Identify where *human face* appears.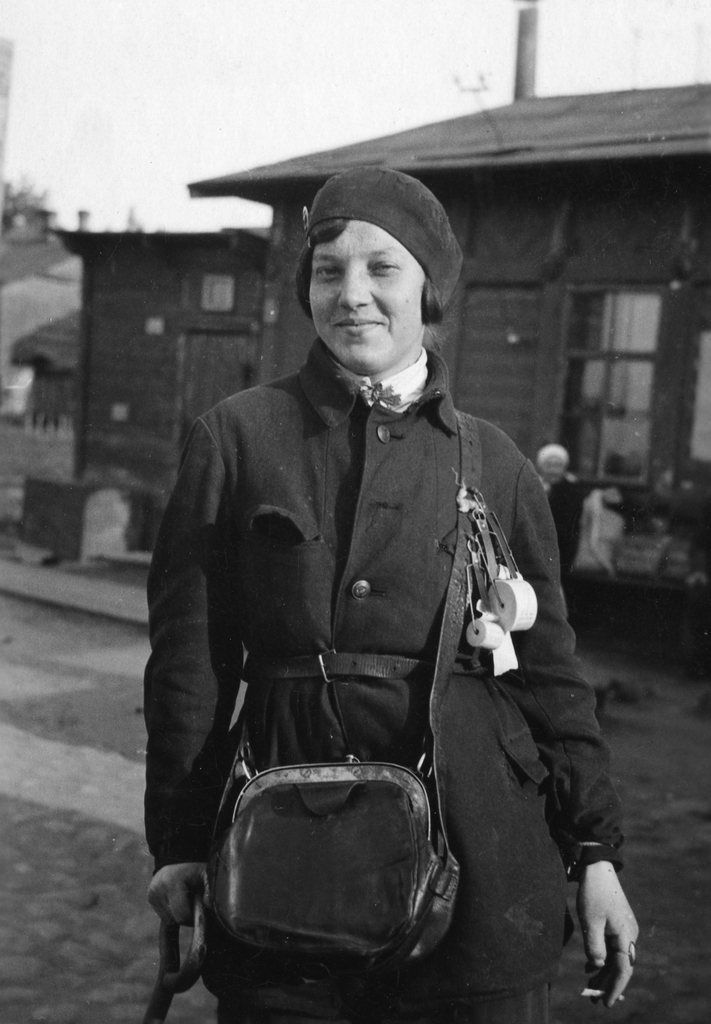
Appears at 307 216 426 369.
